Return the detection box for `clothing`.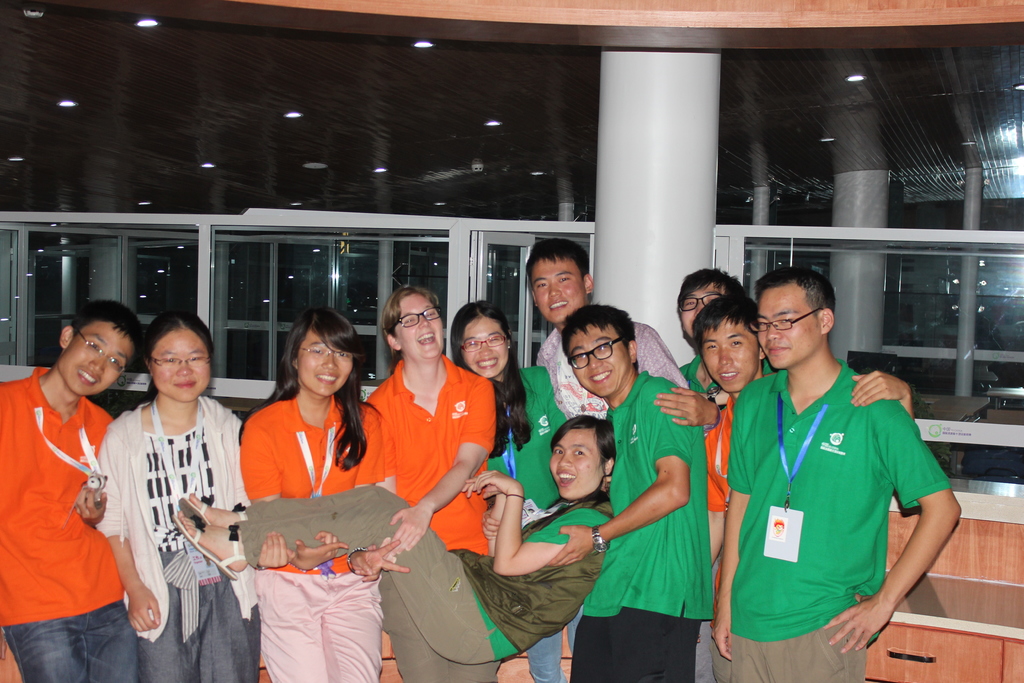
box(483, 366, 586, 682).
